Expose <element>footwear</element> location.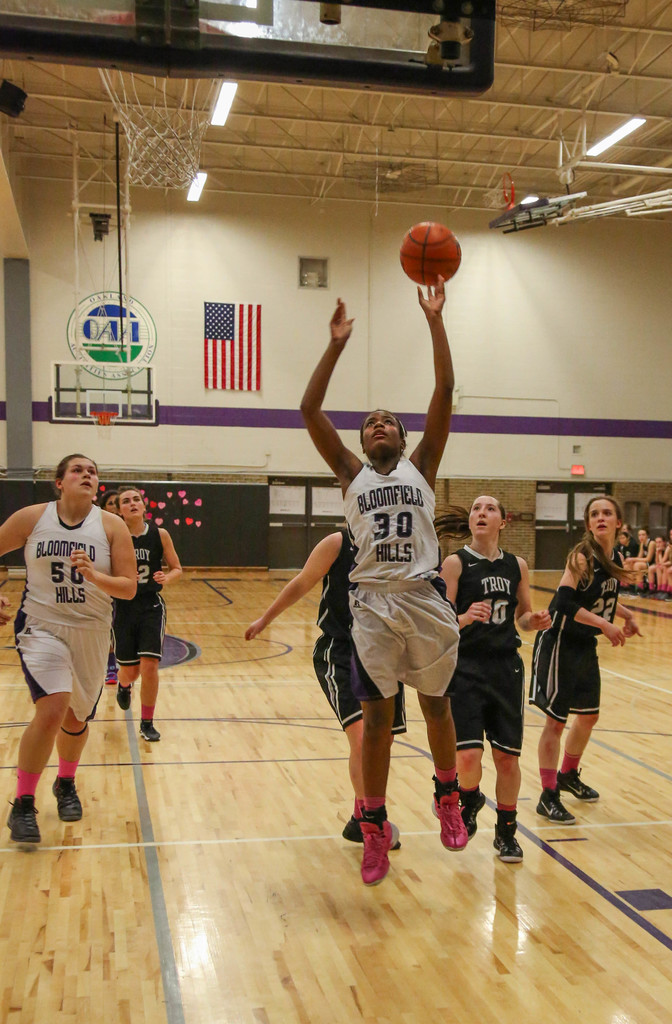
Exposed at x1=559, y1=767, x2=605, y2=803.
